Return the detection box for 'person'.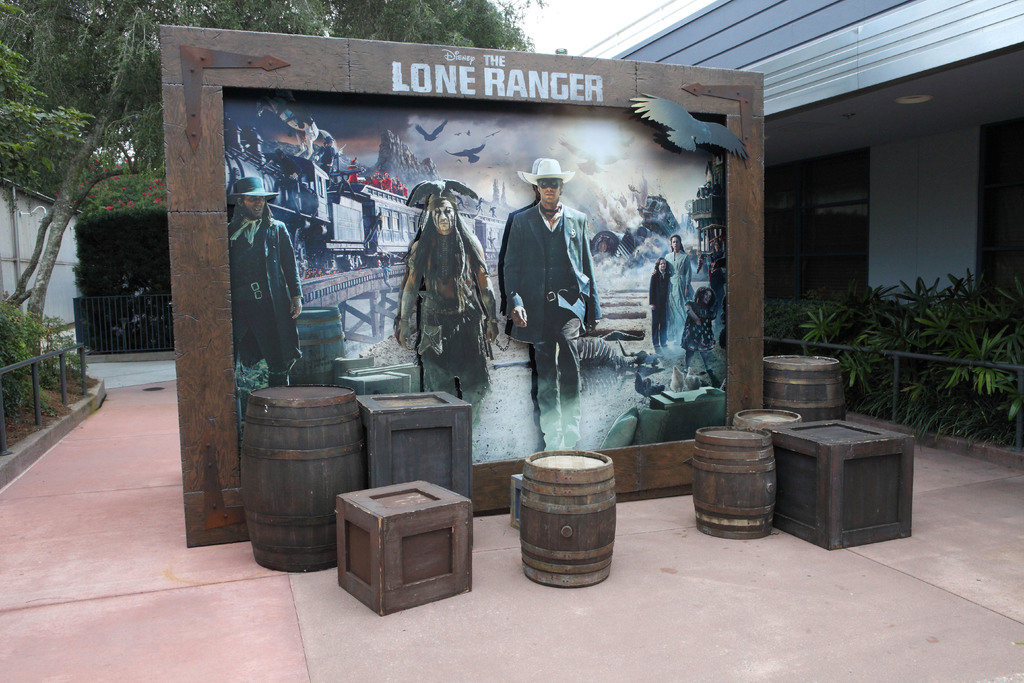
x1=499, y1=159, x2=602, y2=449.
